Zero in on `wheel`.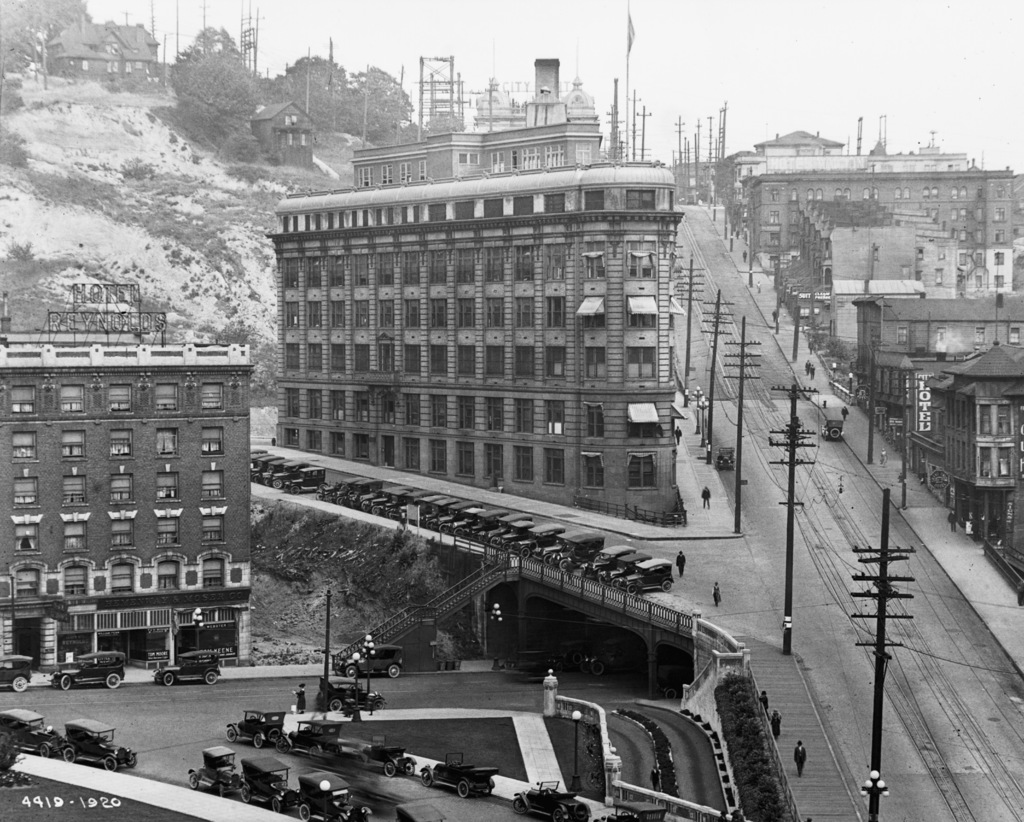
Zeroed in: x1=226, y1=727, x2=239, y2=747.
